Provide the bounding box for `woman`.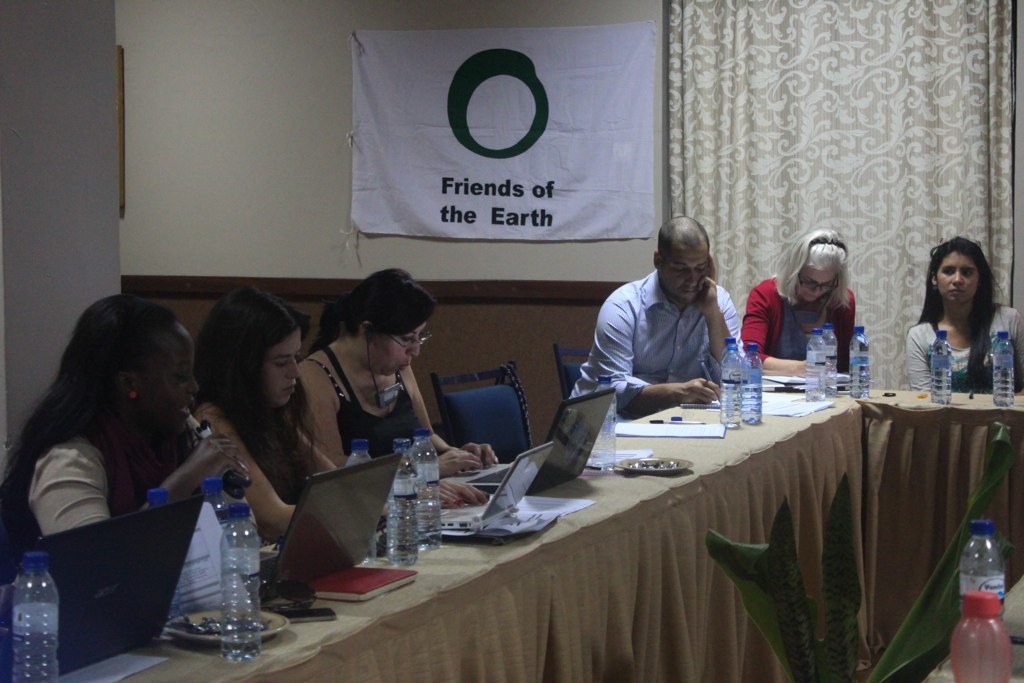
(x1=190, y1=286, x2=482, y2=535).
